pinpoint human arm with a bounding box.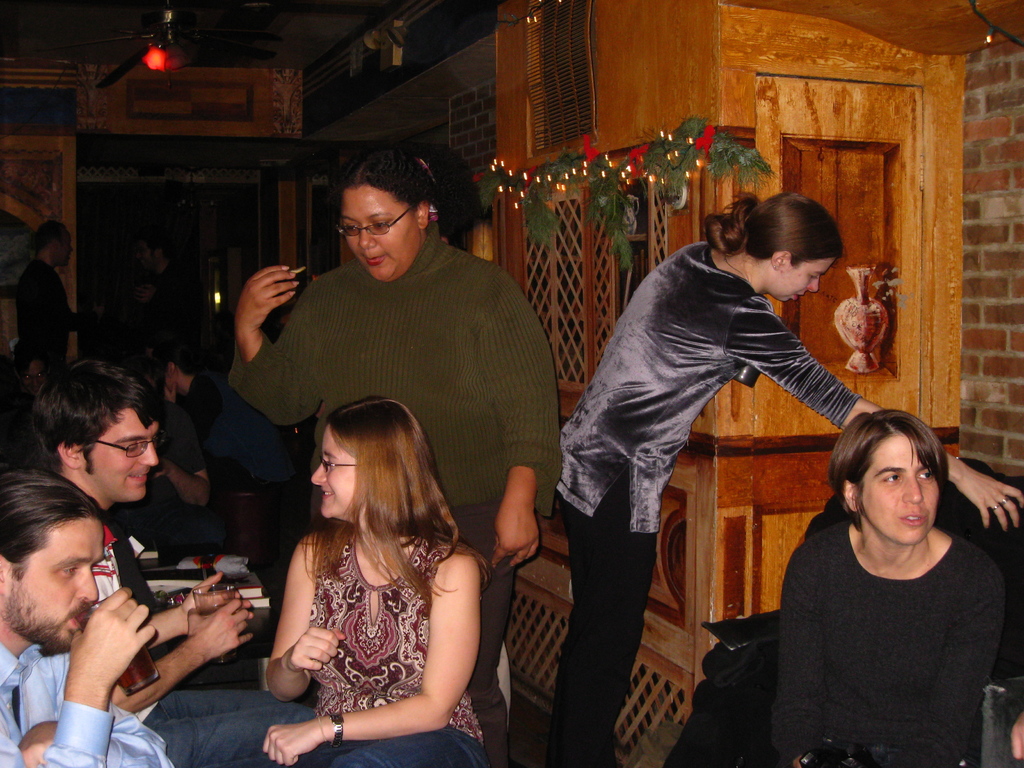
{"left": 257, "top": 536, "right": 355, "bottom": 706}.
